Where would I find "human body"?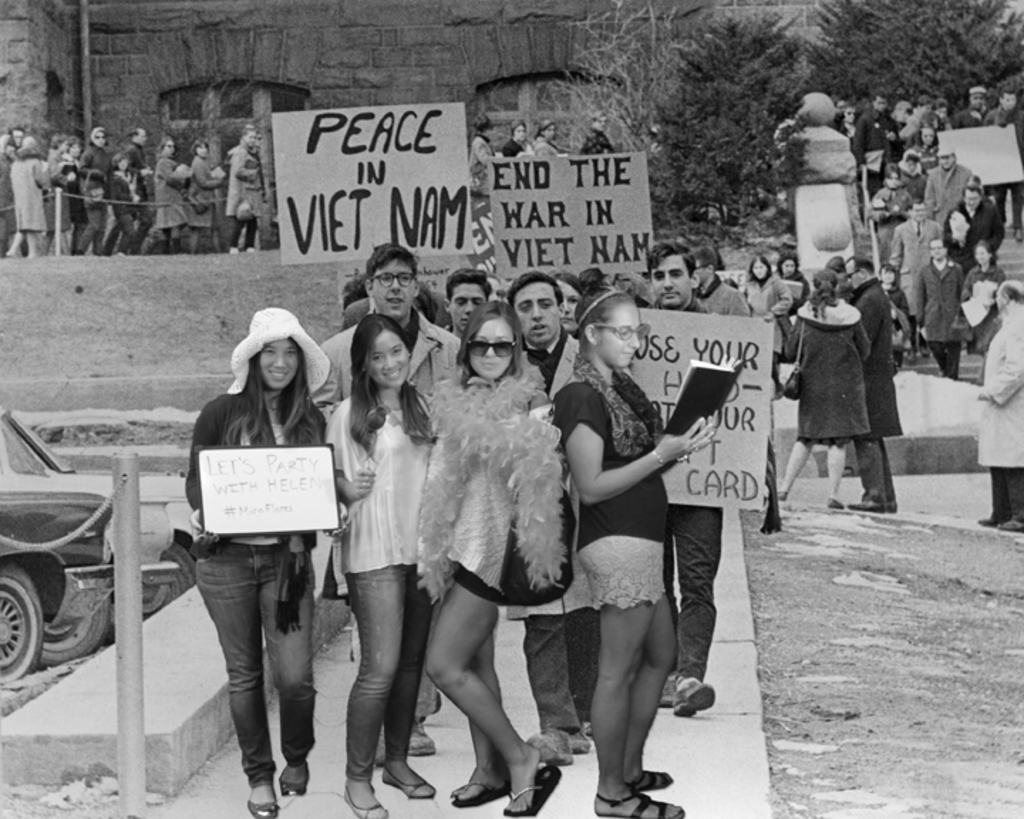
At left=498, top=264, right=586, bottom=772.
